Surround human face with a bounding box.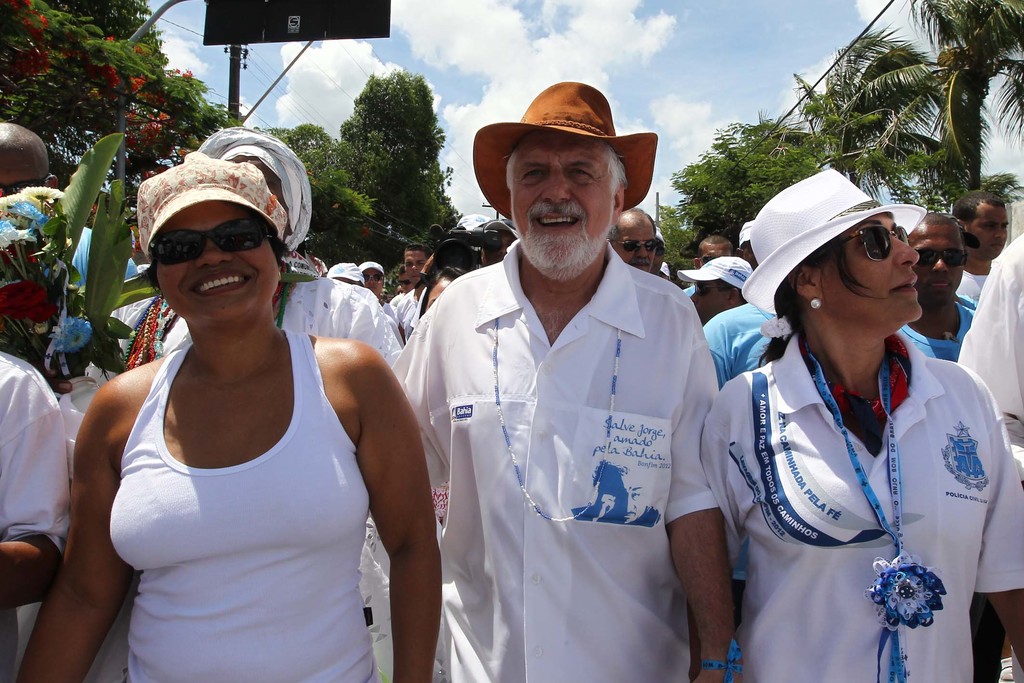
Rect(617, 211, 660, 272).
